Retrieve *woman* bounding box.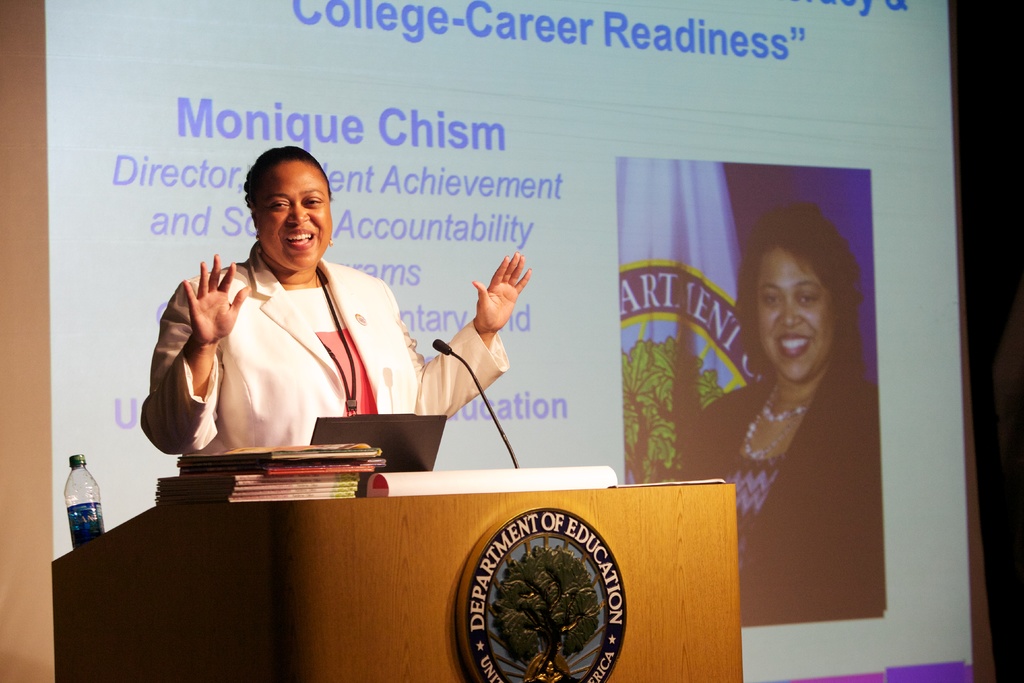
Bounding box: (718, 202, 879, 540).
